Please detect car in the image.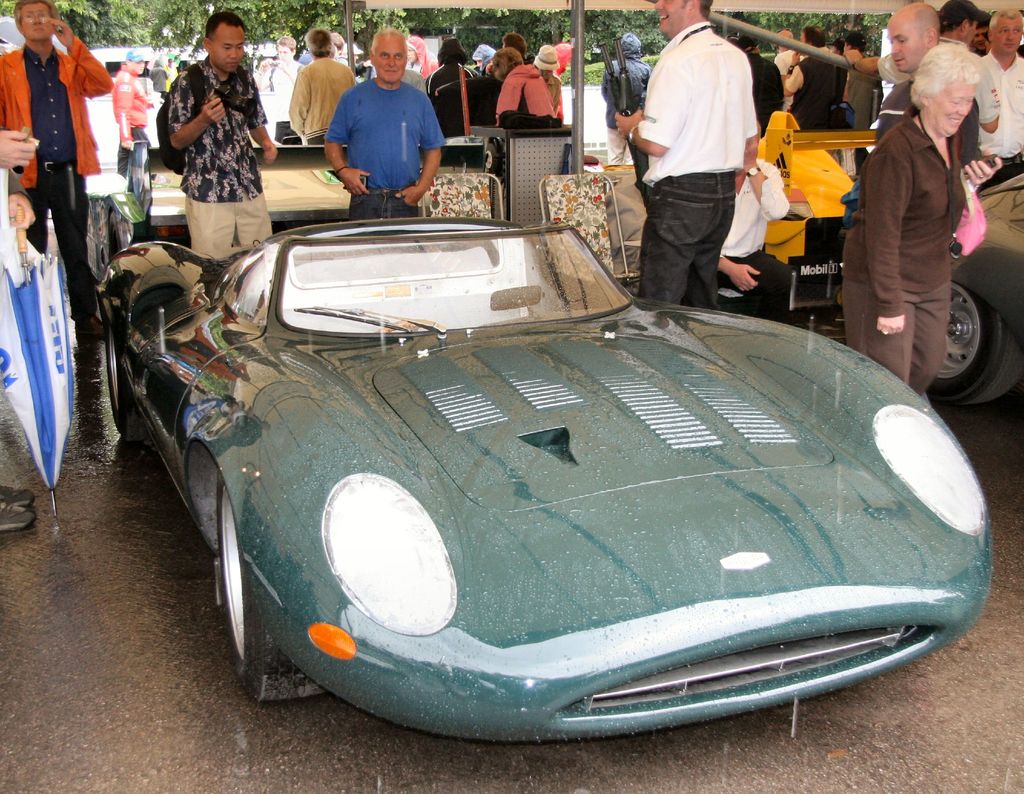
box(96, 218, 989, 742).
